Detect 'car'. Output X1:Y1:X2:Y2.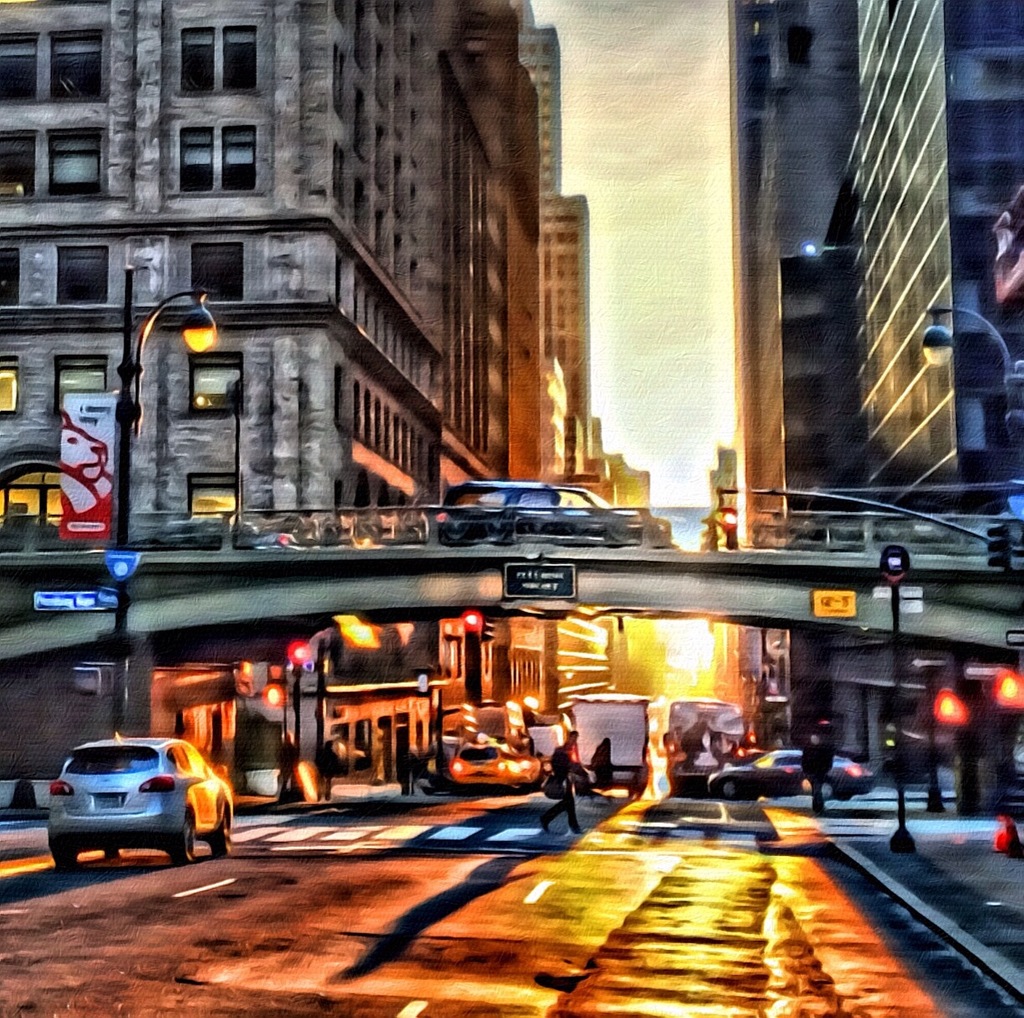
526:722:575:776.
